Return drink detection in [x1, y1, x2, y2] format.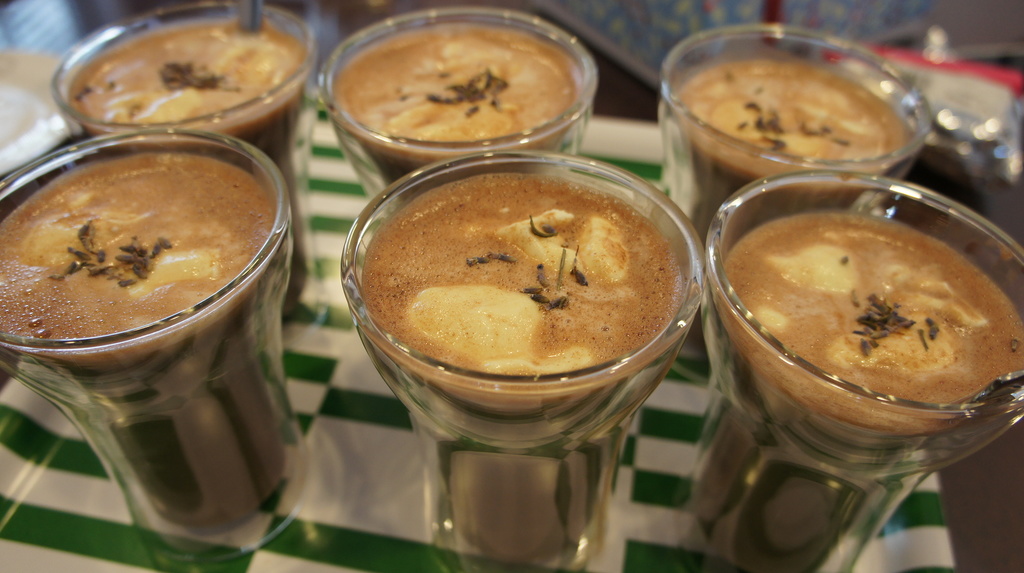
[680, 206, 1020, 572].
